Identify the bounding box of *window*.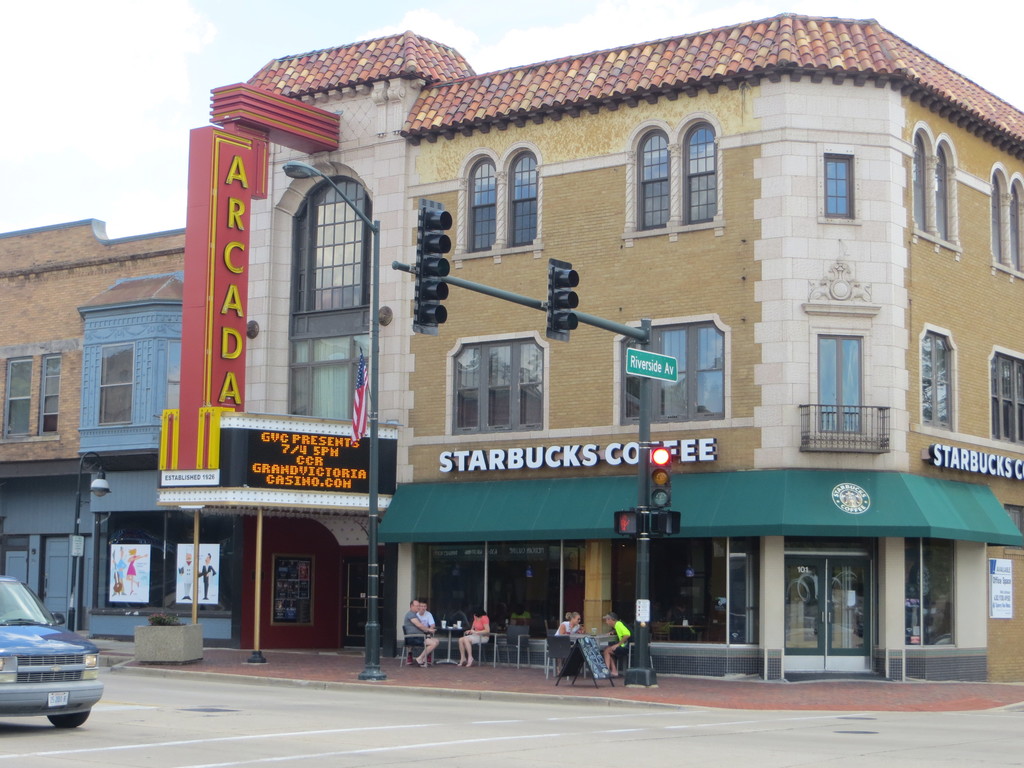
[x1=935, y1=138, x2=954, y2=244].
